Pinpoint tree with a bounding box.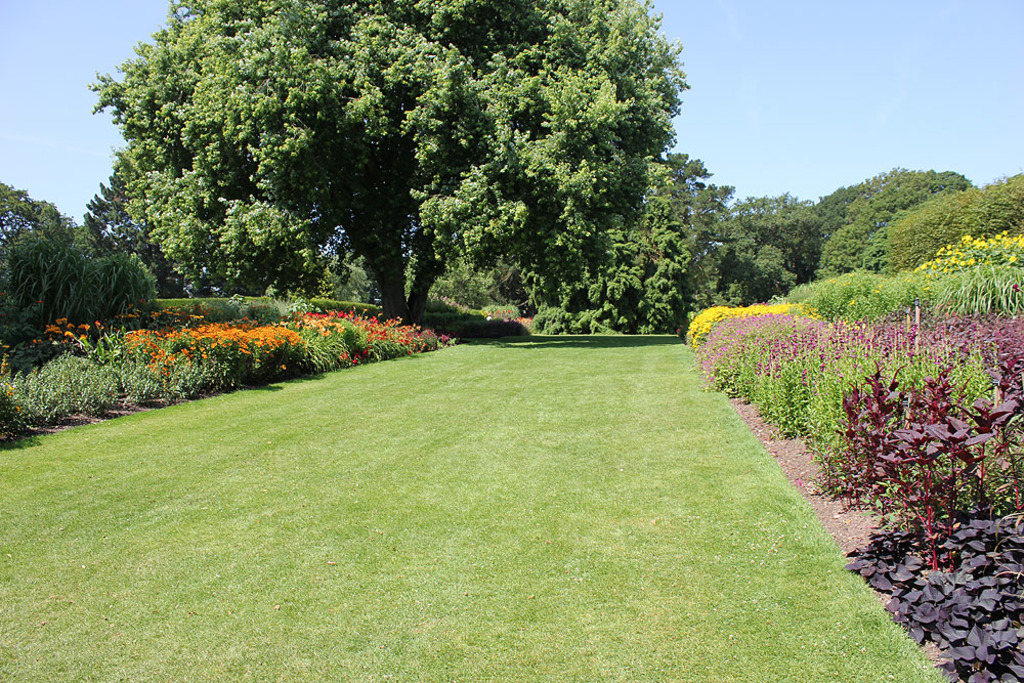
<box>882,167,1021,269</box>.
